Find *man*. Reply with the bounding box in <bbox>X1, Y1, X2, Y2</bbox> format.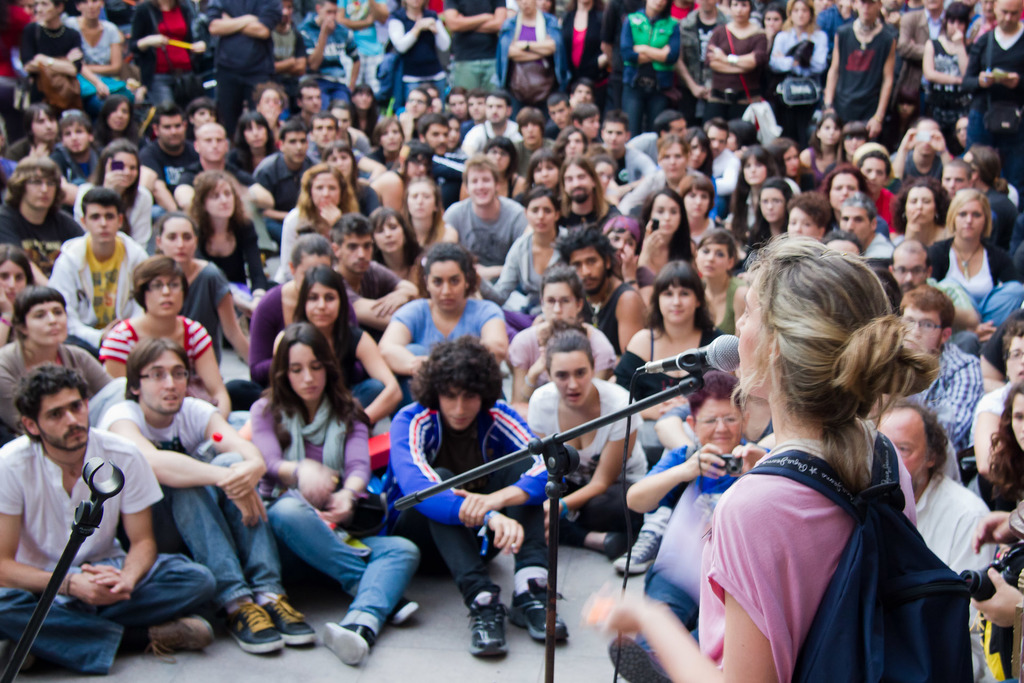
<bbox>467, 100, 493, 136</bbox>.
